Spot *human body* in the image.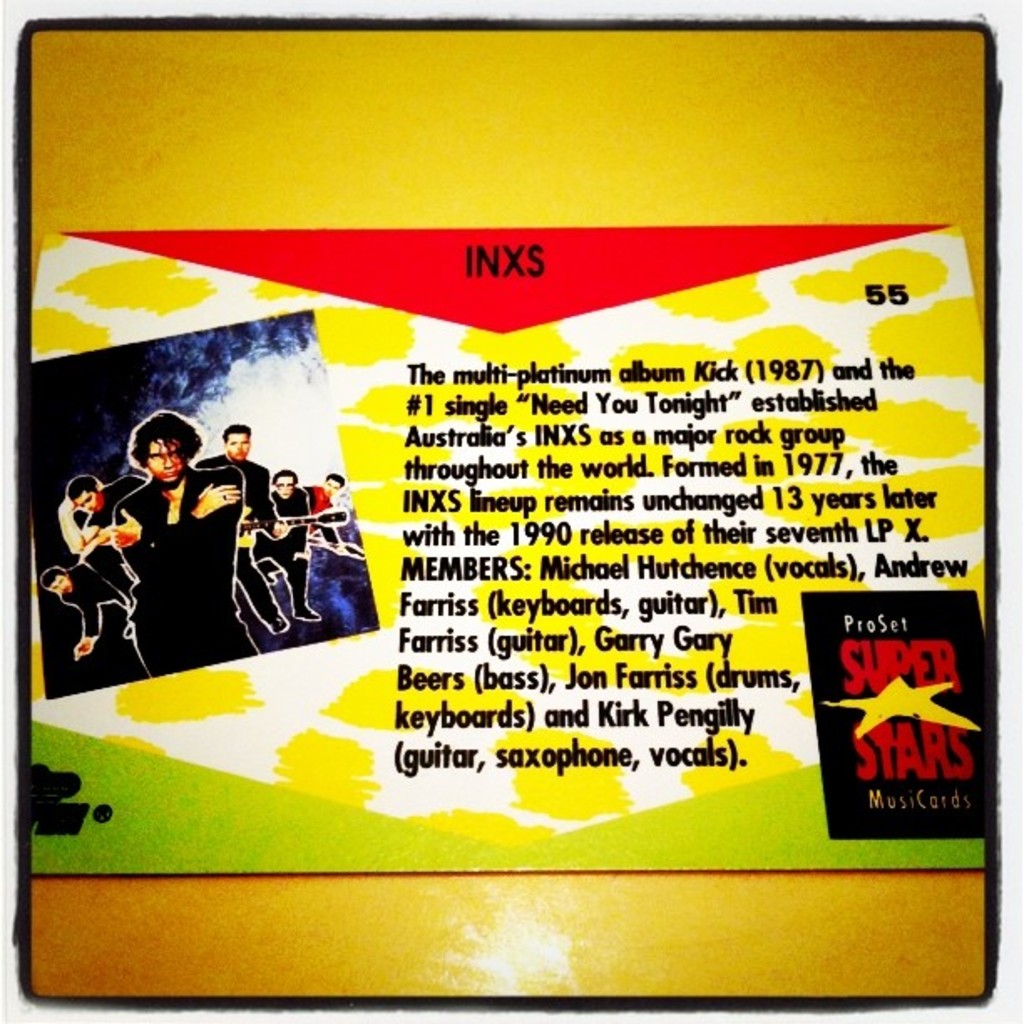
*human body* found at 306 463 353 621.
